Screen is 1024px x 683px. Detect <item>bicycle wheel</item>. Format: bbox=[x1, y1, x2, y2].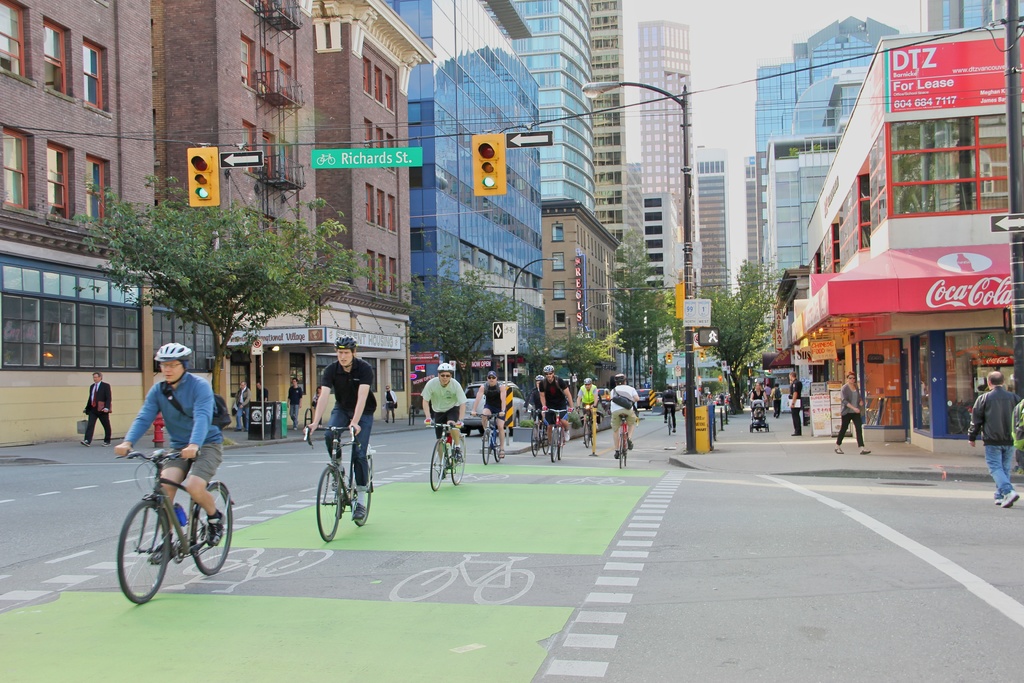
bbox=[528, 419, 541, 458].
